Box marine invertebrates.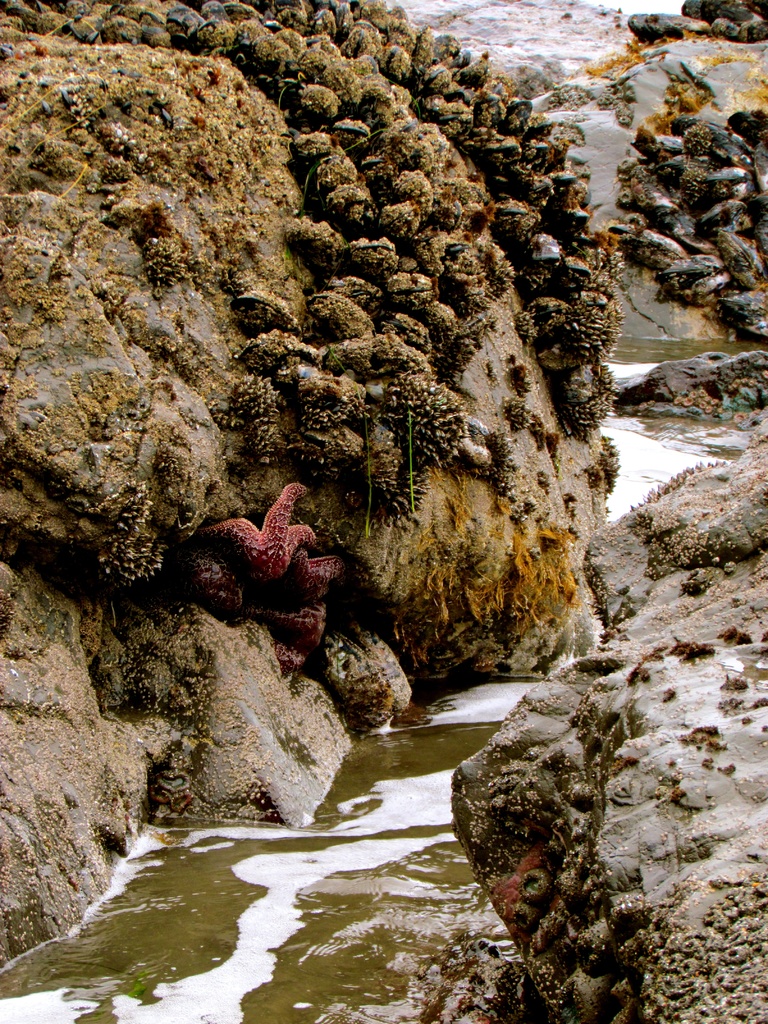
[x1=297, y1=146, x2=371, y2=211].
